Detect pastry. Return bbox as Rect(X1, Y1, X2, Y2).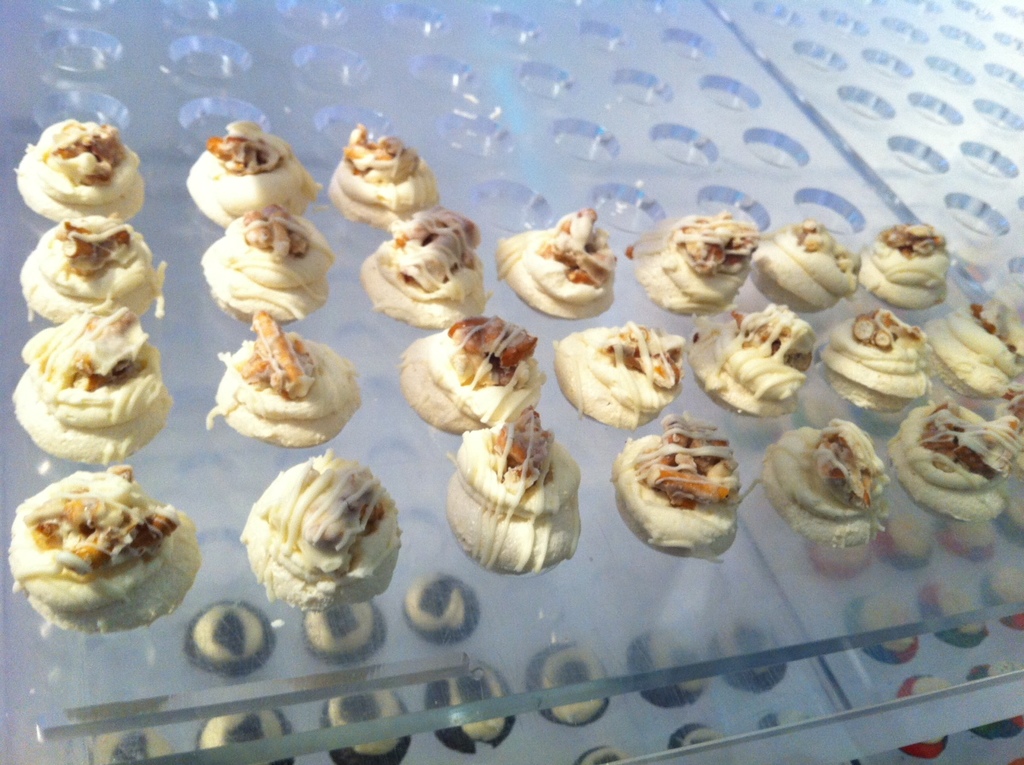
Rect(760, 430, 889, 545).
